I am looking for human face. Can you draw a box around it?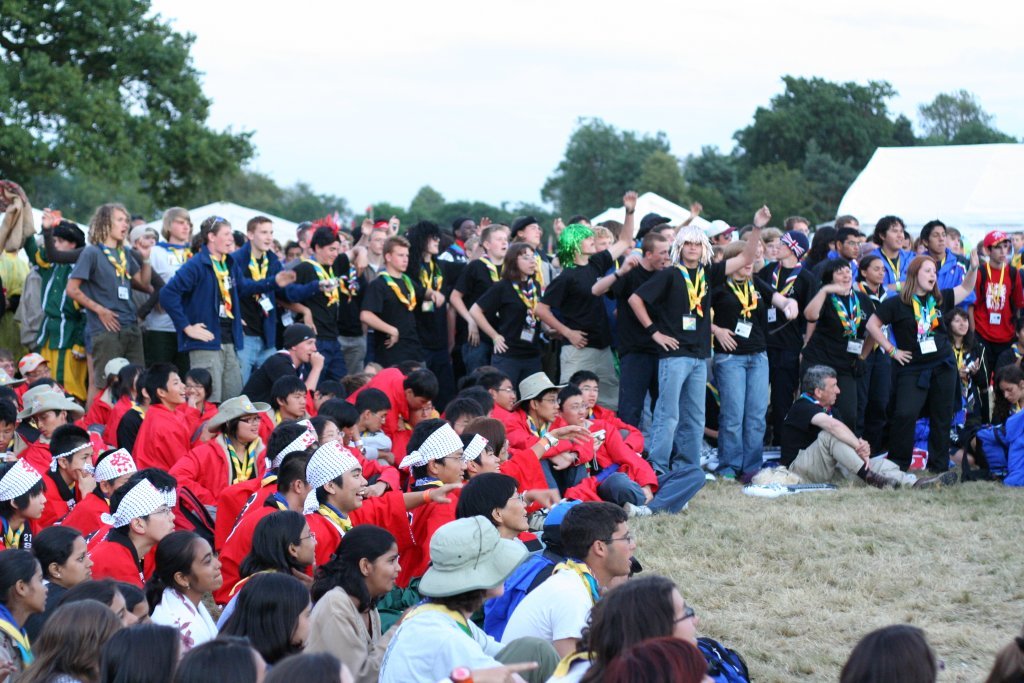
Sure, the bounding box is locate(186, 384, 205, 401).
